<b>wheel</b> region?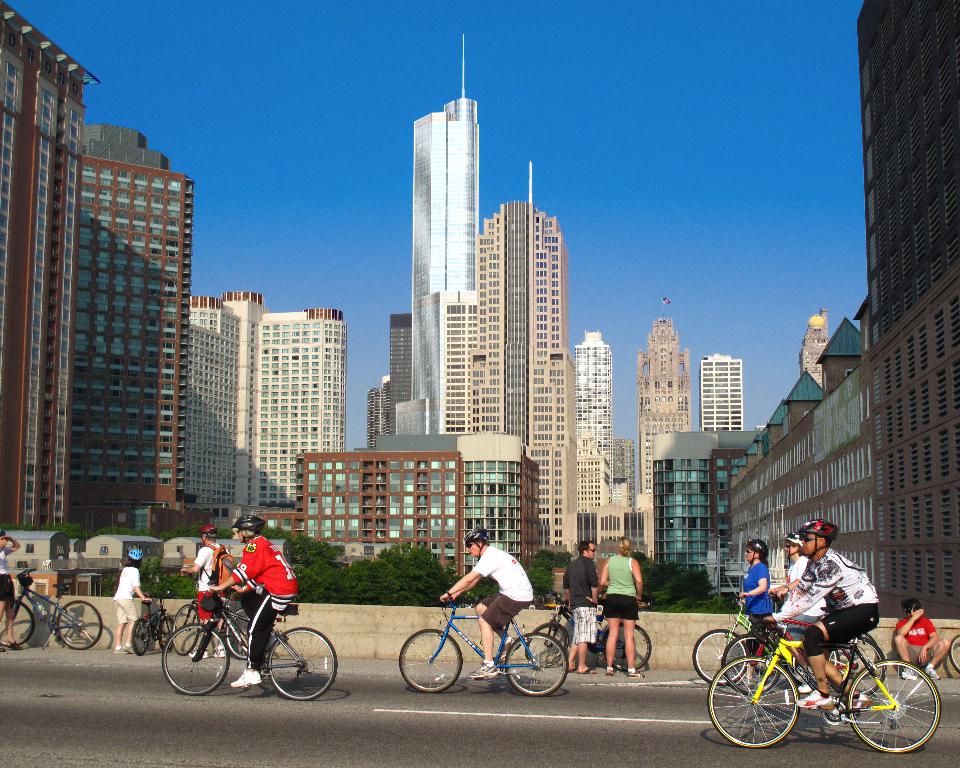
Rect(504, 631, 570, 693)
